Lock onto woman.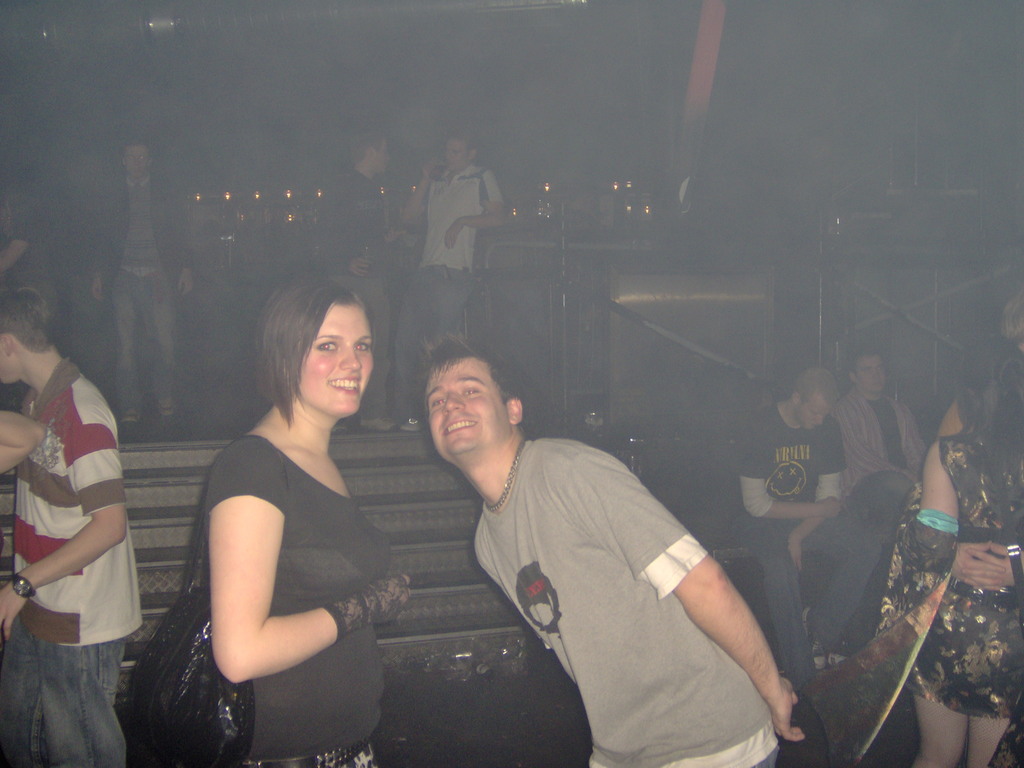
Locked: box=[805, 341, 1023, 767].
